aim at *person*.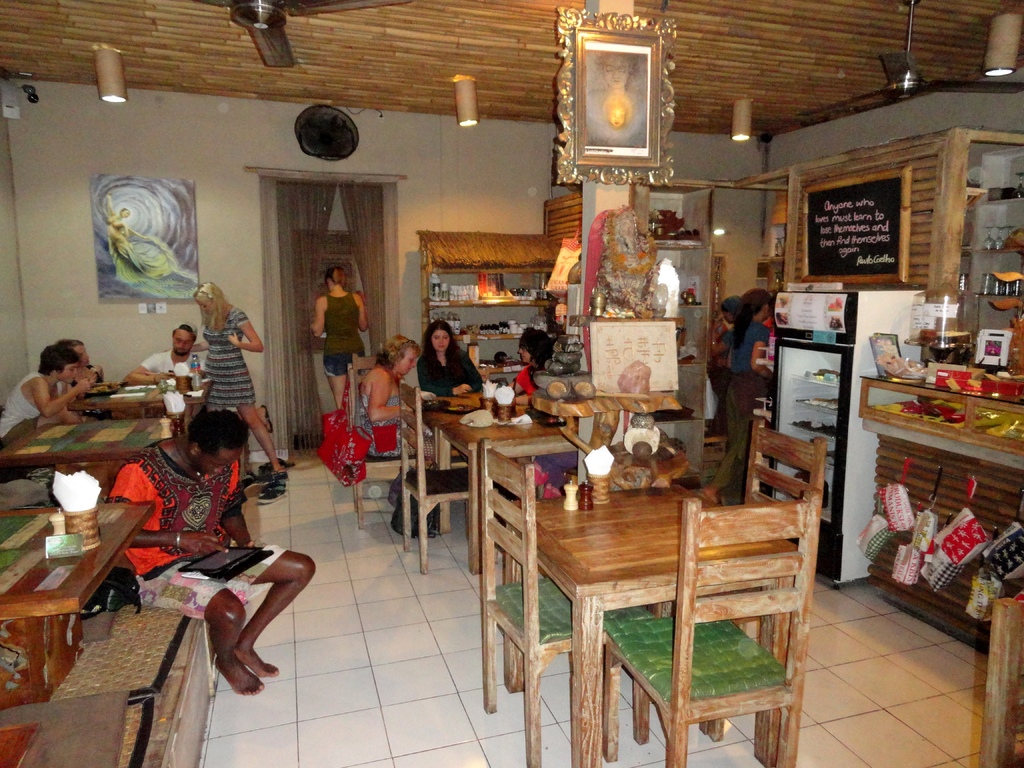
Aimed at crop(1, 338, 95, 452).
